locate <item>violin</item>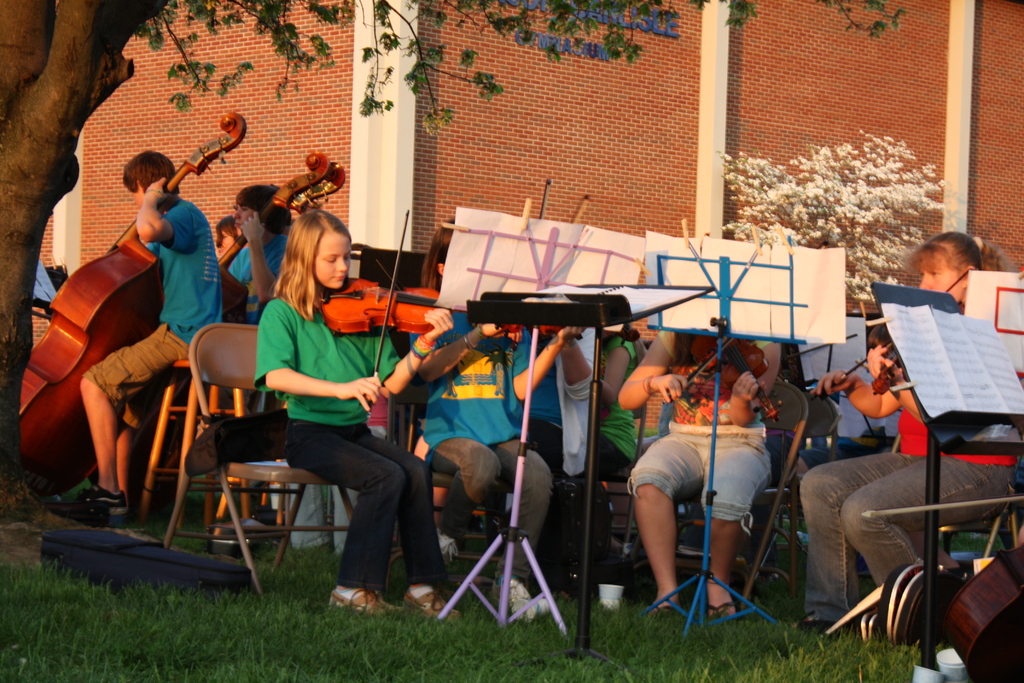
box=[19, 110, 247, 494]
